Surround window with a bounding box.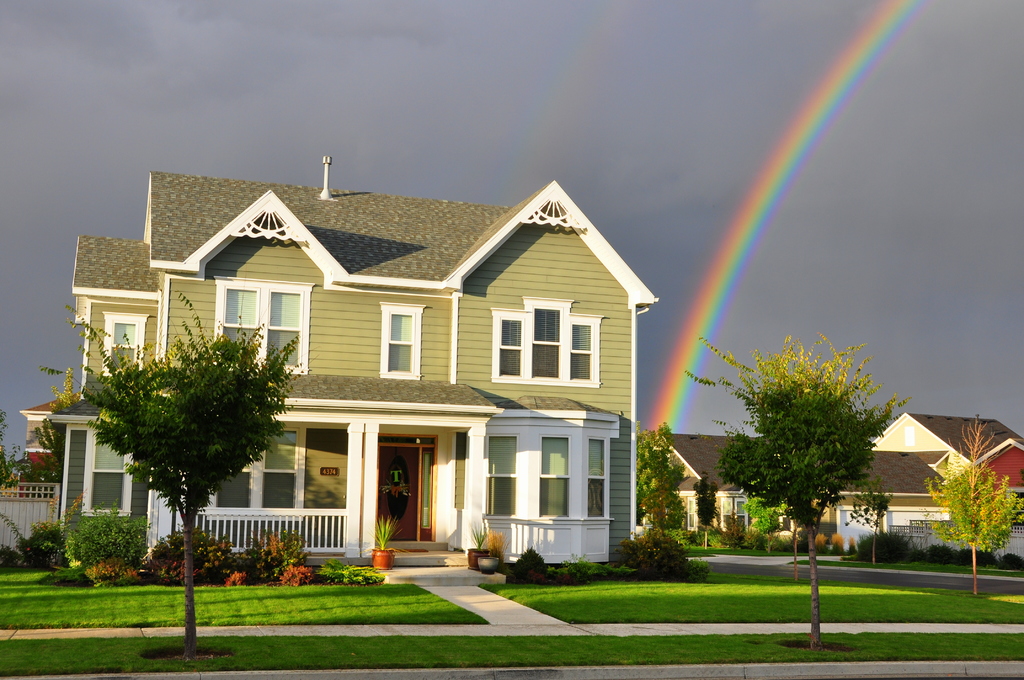
detection(684, 496, 697, 532).
